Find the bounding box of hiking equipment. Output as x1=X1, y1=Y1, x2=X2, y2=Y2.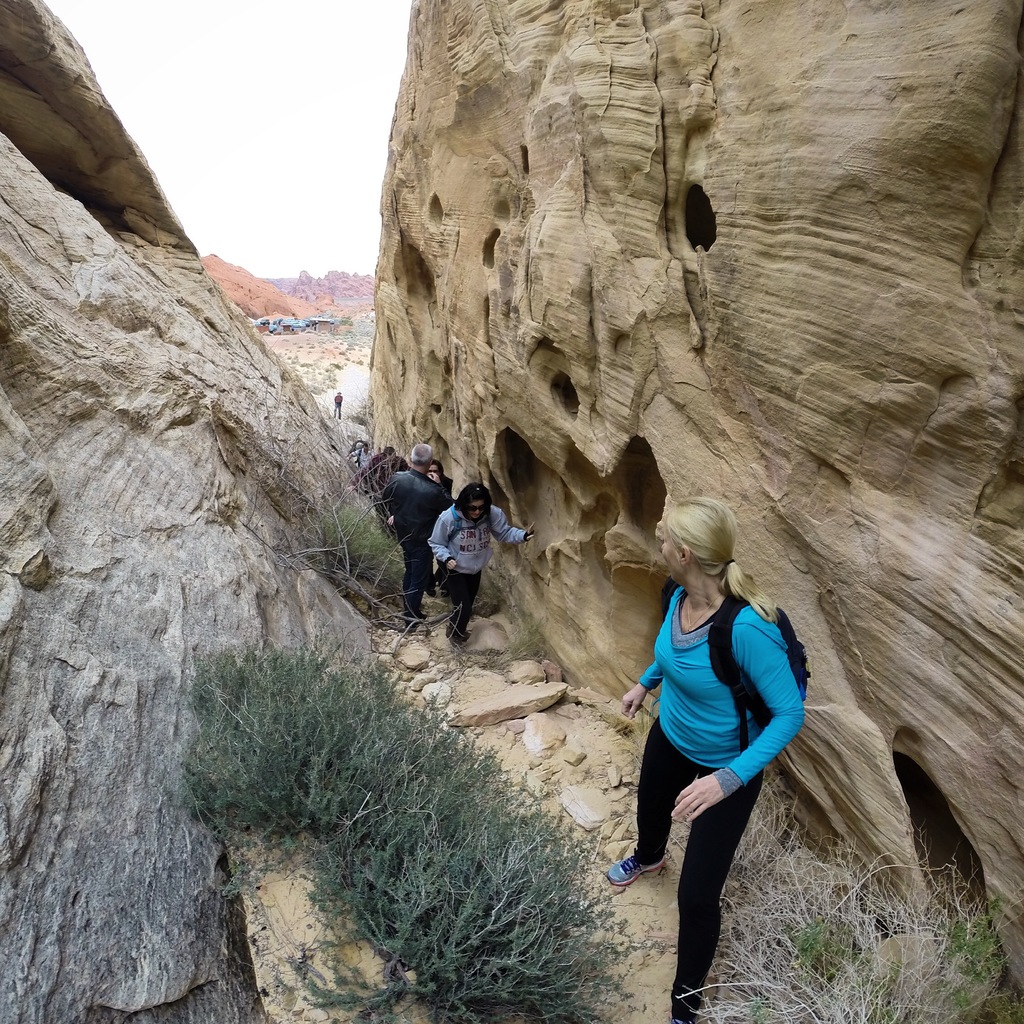
x1=445, y1=508, x2=489, y2=546.
